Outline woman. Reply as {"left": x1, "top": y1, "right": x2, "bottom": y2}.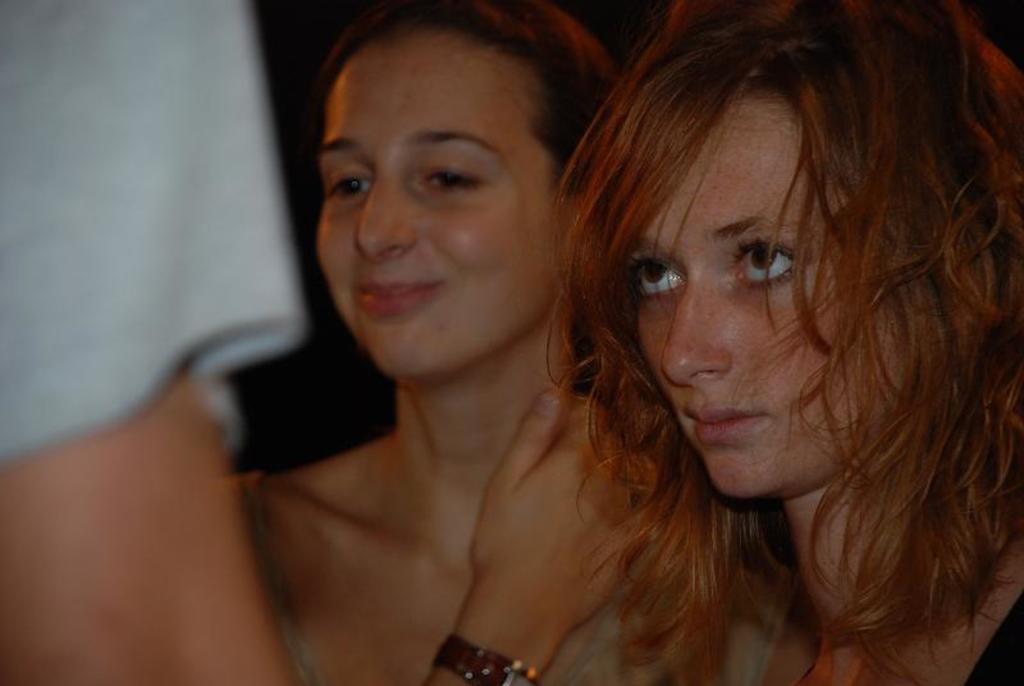
{"left": 543, "top": 0, "right": 1023, "bottom": 685}.
